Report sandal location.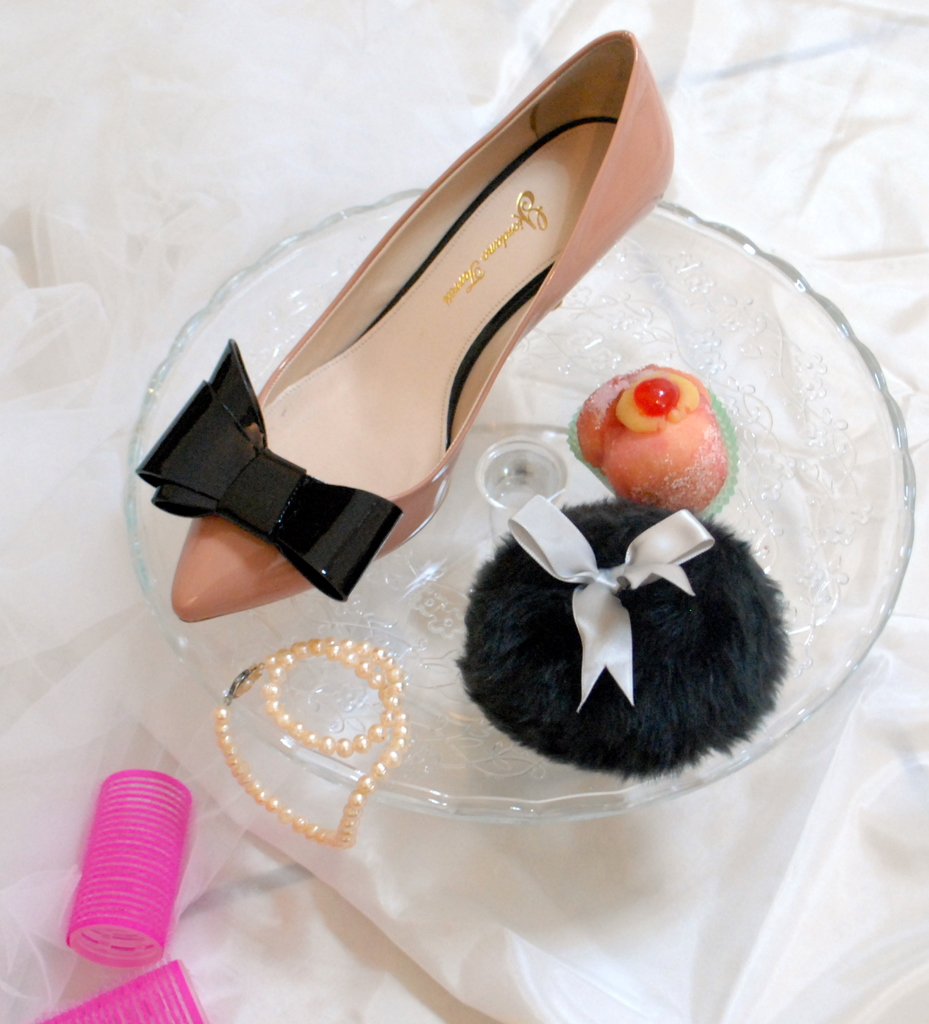
Report: bbox(144, 37, 672, 620).
